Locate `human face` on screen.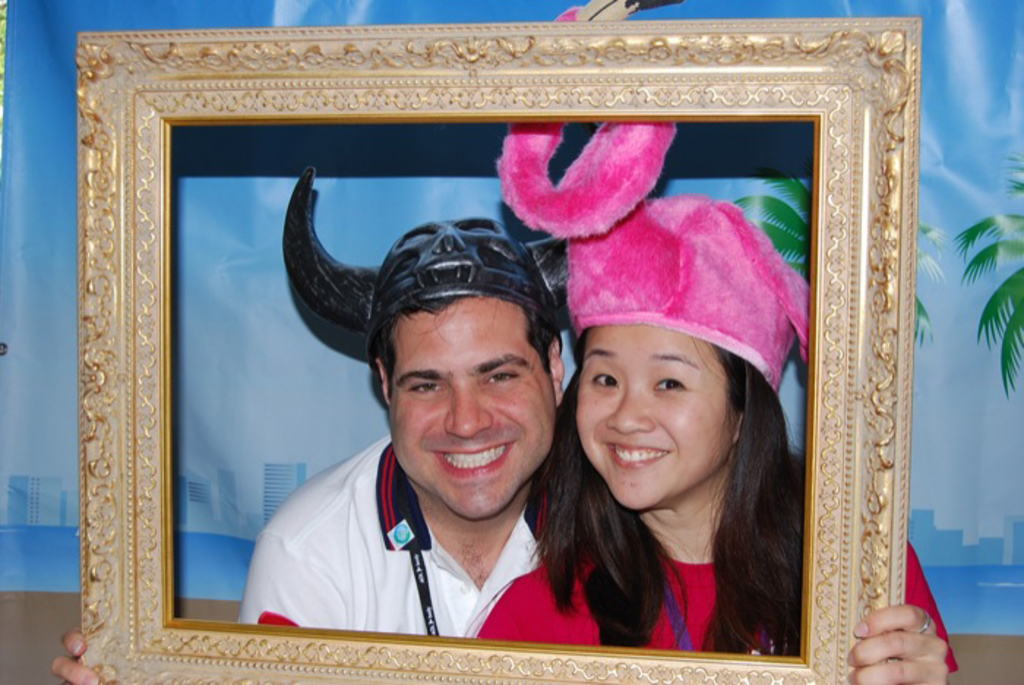
On screen at 575/322/743/511.
